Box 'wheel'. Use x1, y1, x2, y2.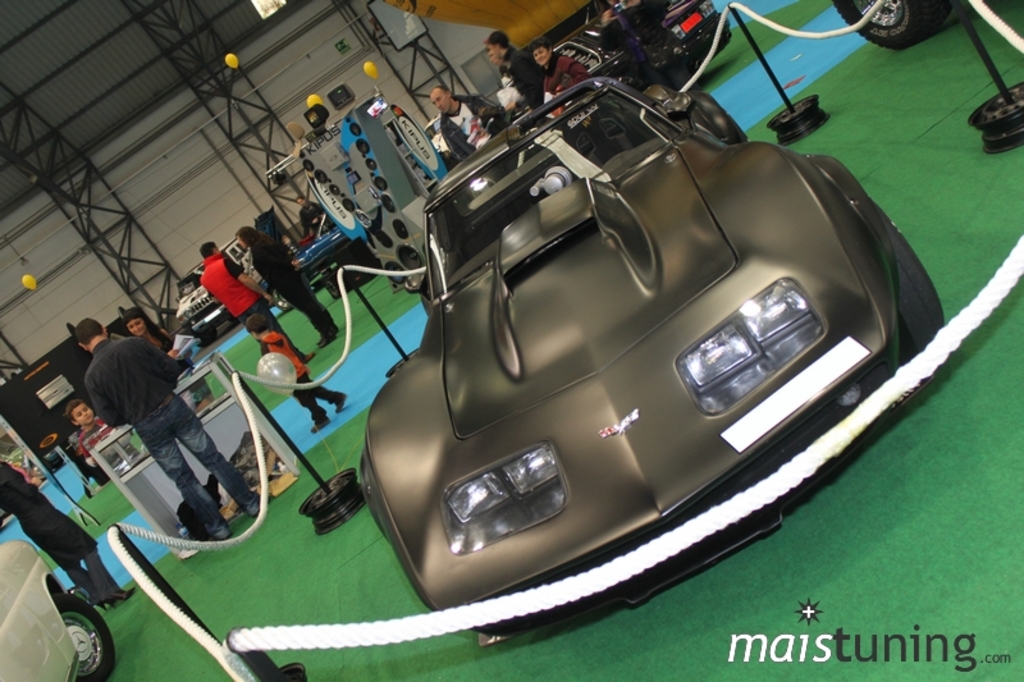
968, 83, 1023, 154.
